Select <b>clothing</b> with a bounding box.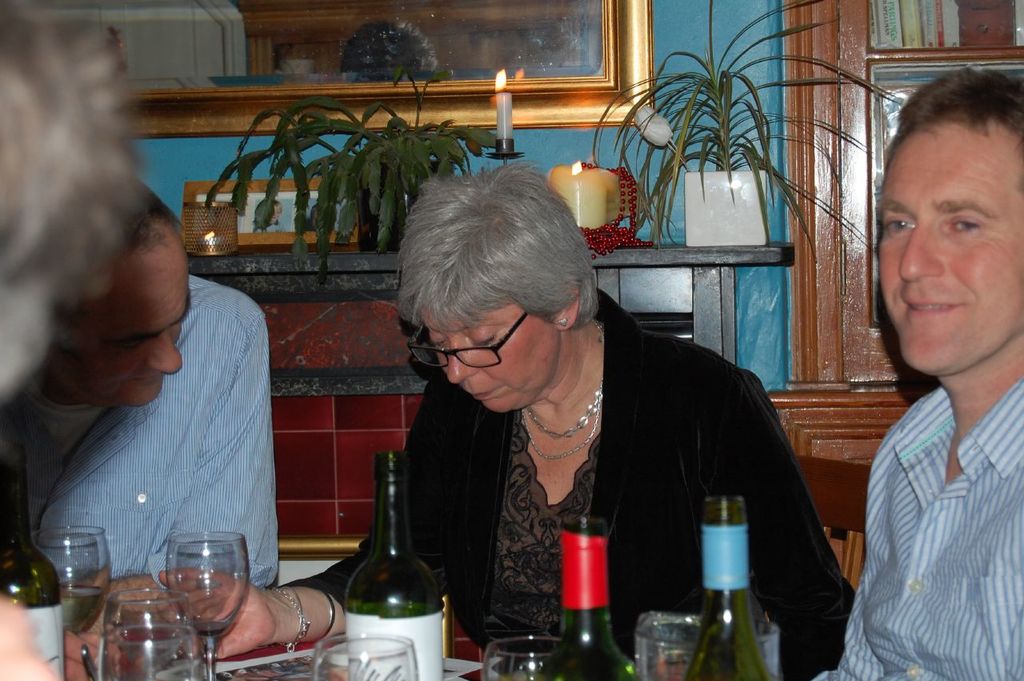
l=352, t=285, r=842, b=642.
